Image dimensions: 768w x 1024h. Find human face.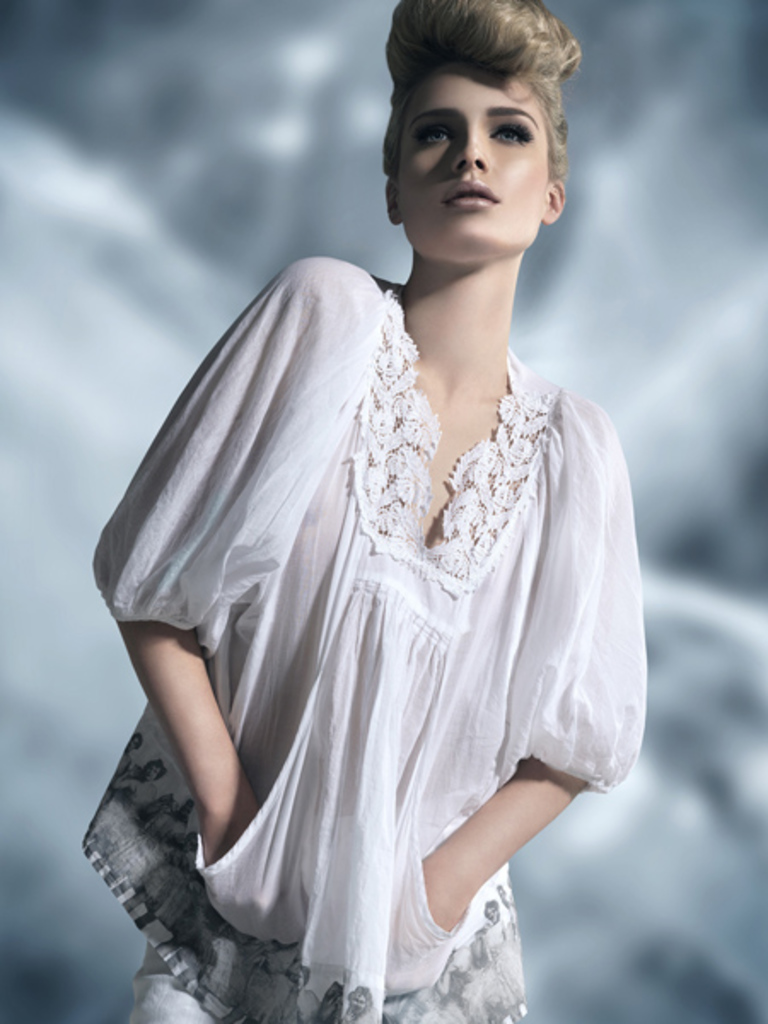
region(396, 60, 546, 247).
